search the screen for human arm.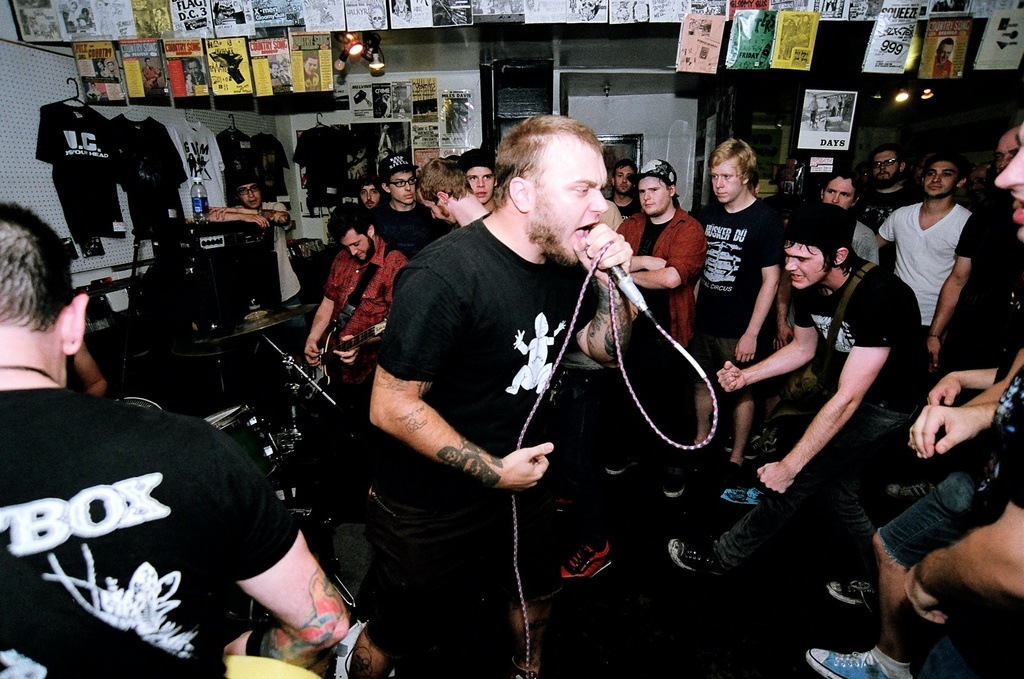
Found at 367, 275, 551, 491.
